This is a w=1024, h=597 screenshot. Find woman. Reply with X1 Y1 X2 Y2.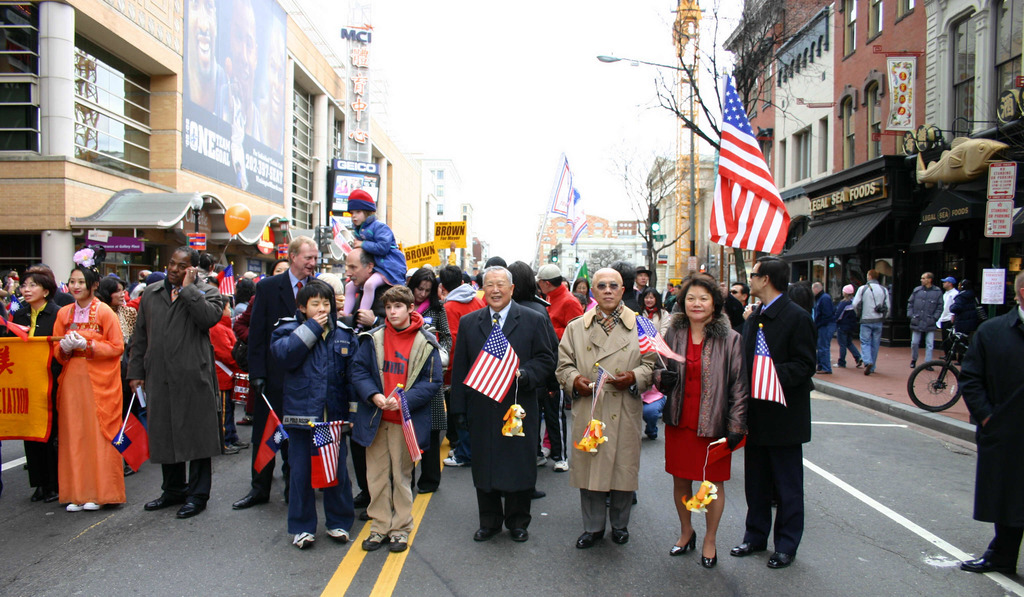
407 266 453 376.
